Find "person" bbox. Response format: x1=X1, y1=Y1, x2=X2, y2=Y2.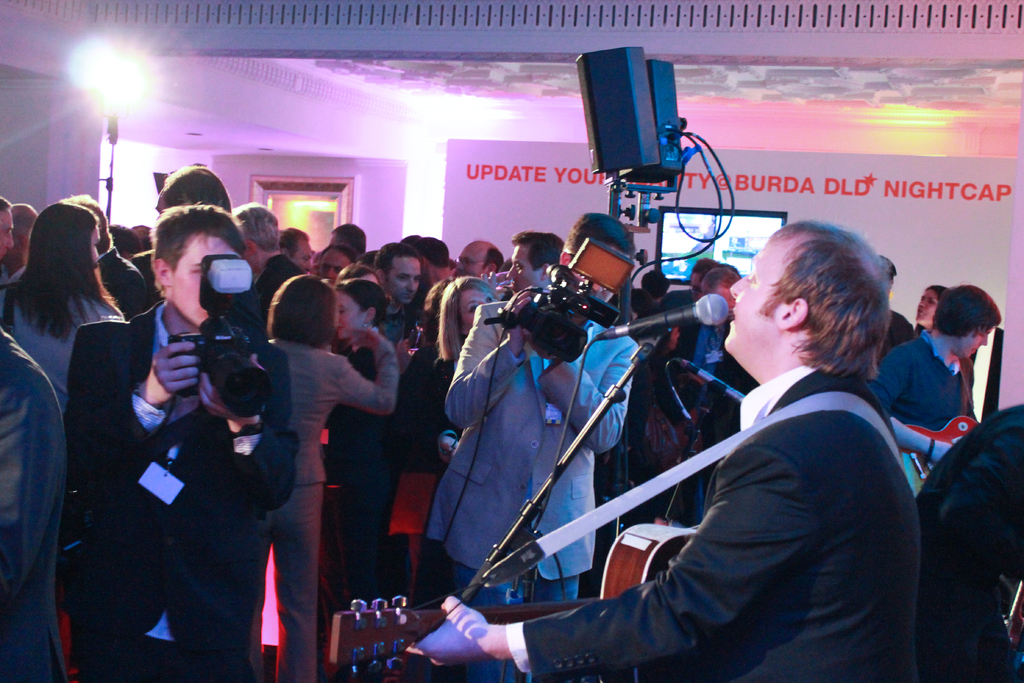
x1=496, y1=230, x2=561, y2=298.
